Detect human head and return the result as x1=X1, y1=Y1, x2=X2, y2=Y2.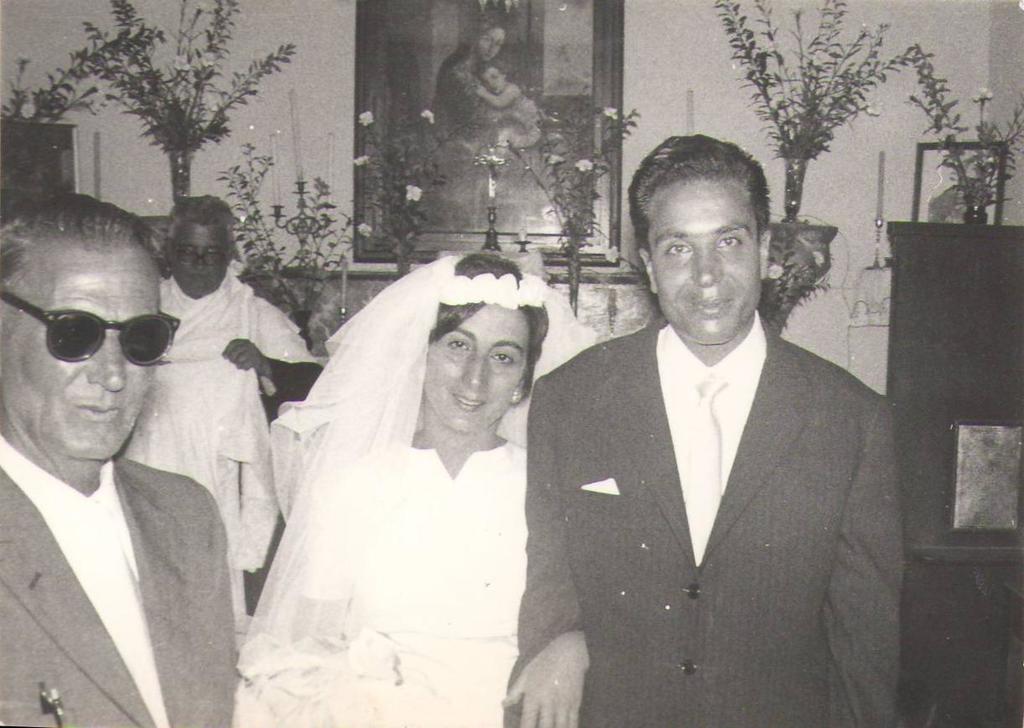
x1=473, y1=22, x2=509, y2=60.
